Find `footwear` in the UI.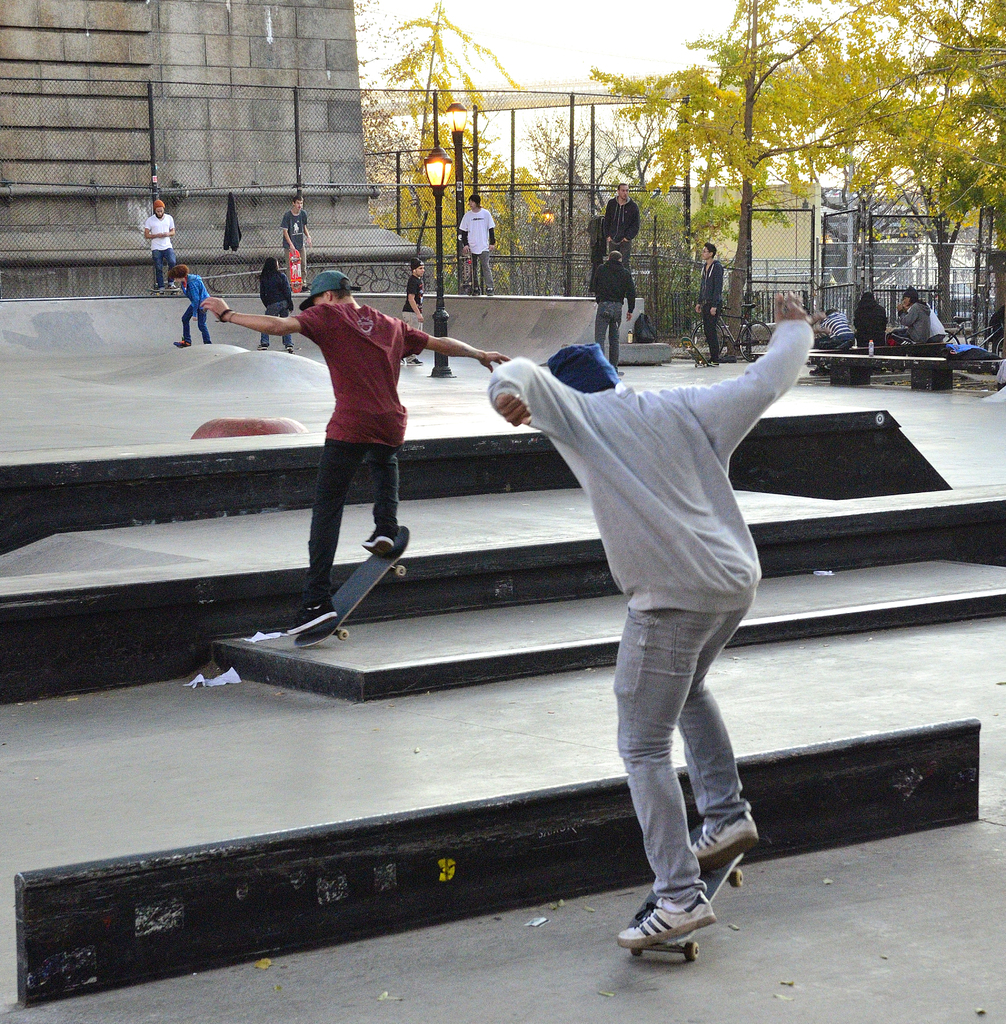
UI element at select_region(280, 600, 339, 638).
